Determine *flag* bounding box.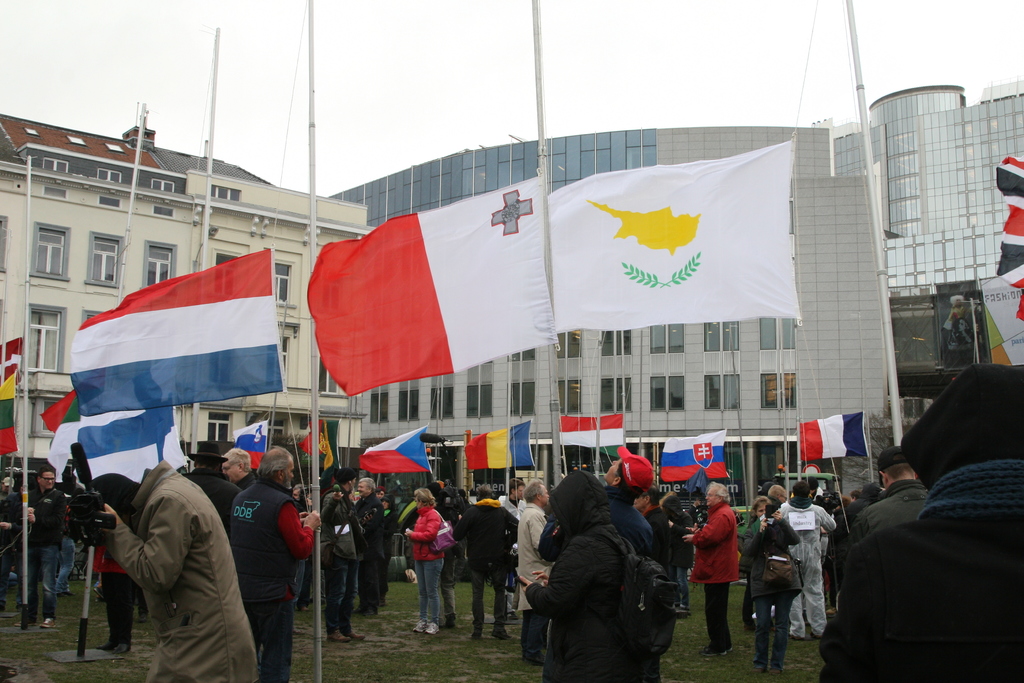
Determined: (x1=617, y1=447, x2=655, y2=486).
